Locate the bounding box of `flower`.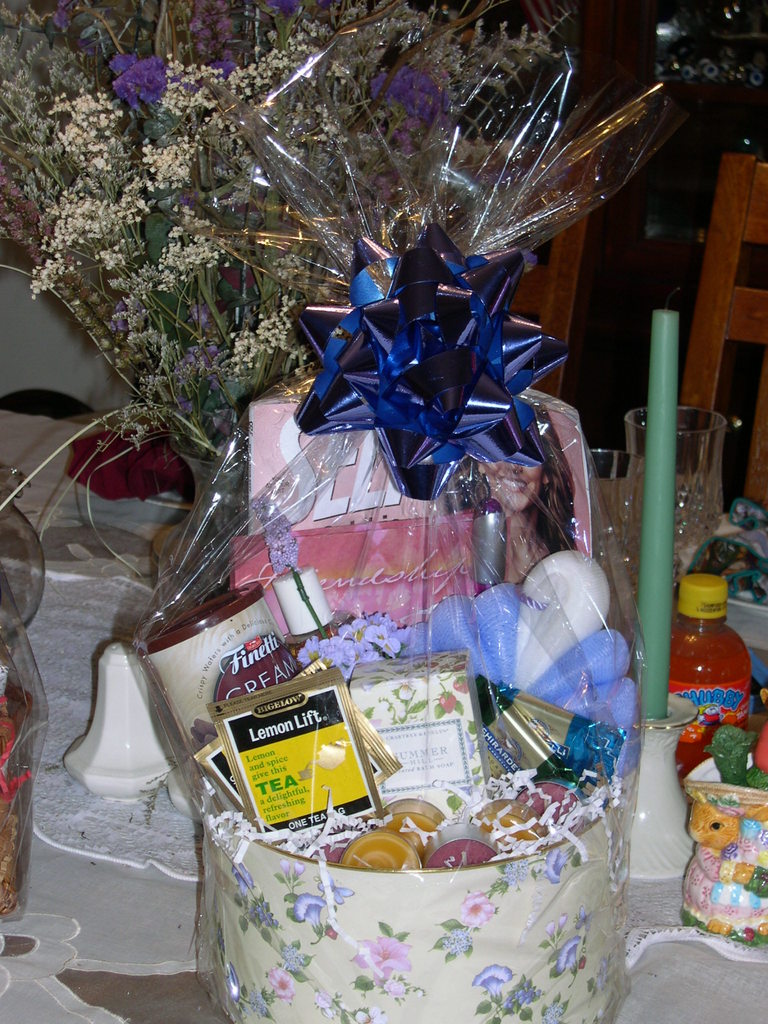
Bounding box: <region>351, 925, 413, 986</region>.
